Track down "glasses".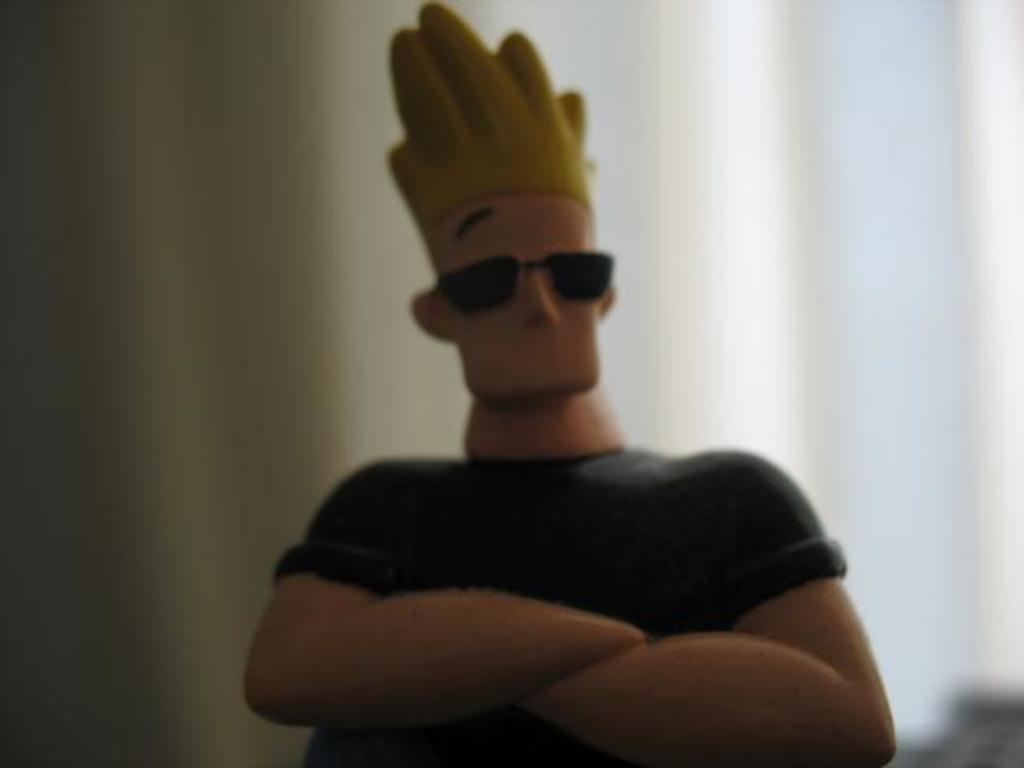
Tracked to 432, 243, 614, 317.
